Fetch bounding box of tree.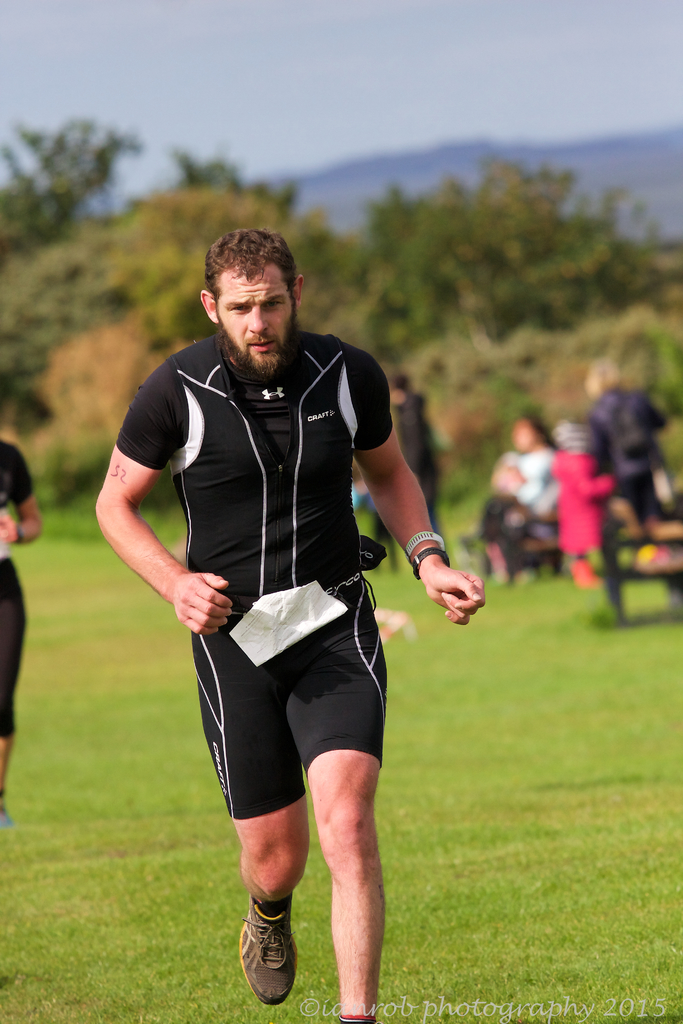
Bbox: rect(0, 111, 139, 414).
